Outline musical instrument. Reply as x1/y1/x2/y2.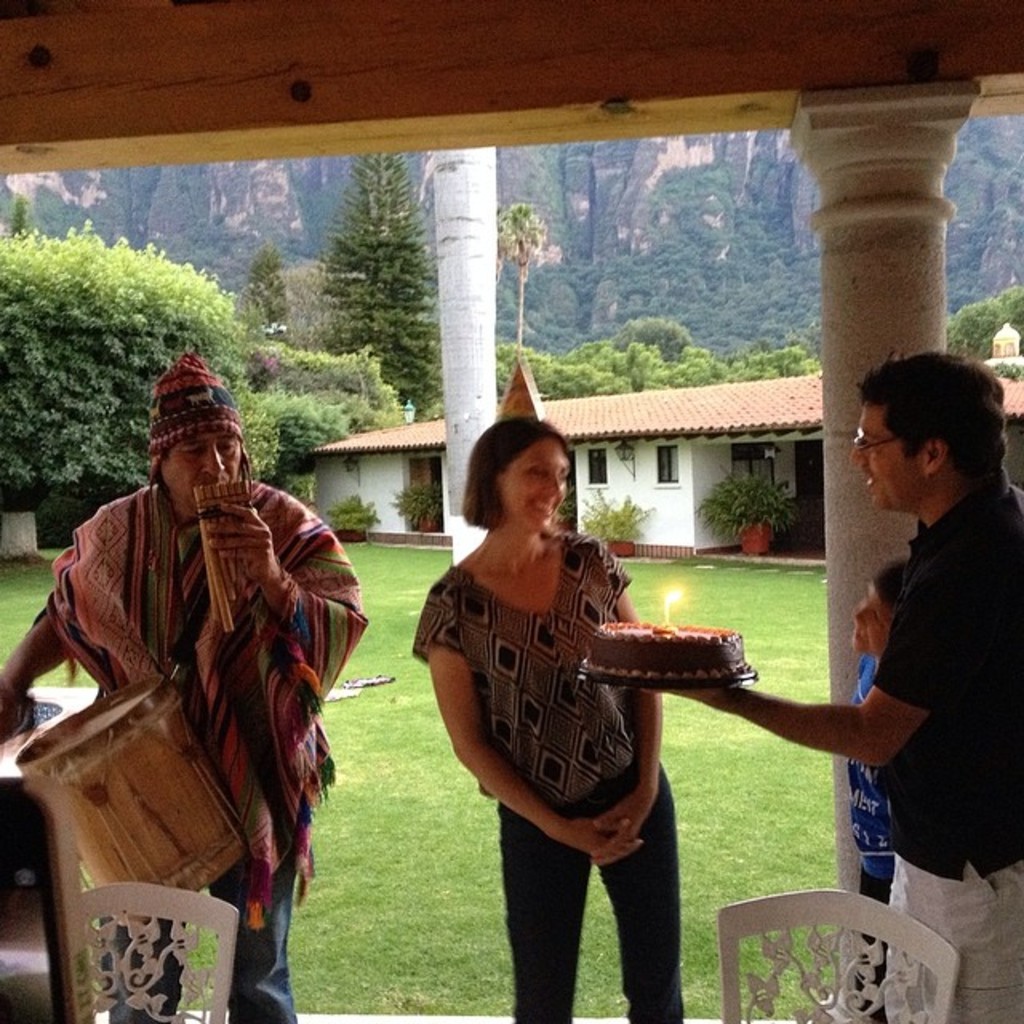
18/662/235/928.
